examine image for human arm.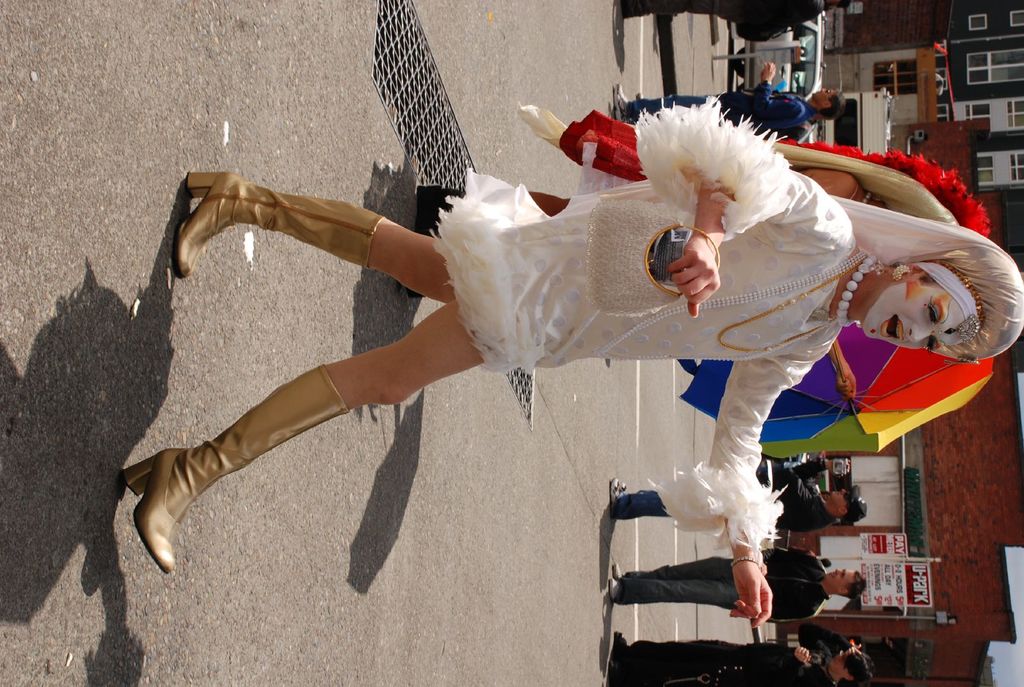
Examination result: bbox=[755, 541, 814, 565].
